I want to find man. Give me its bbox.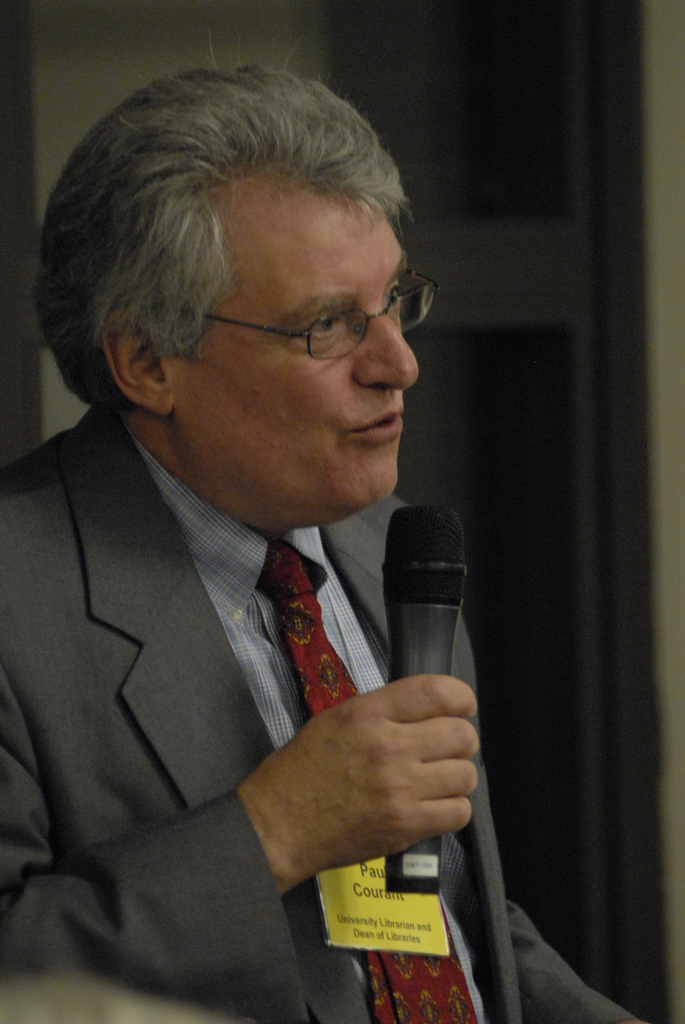
bbox=[0, 68, 544, 1011].
